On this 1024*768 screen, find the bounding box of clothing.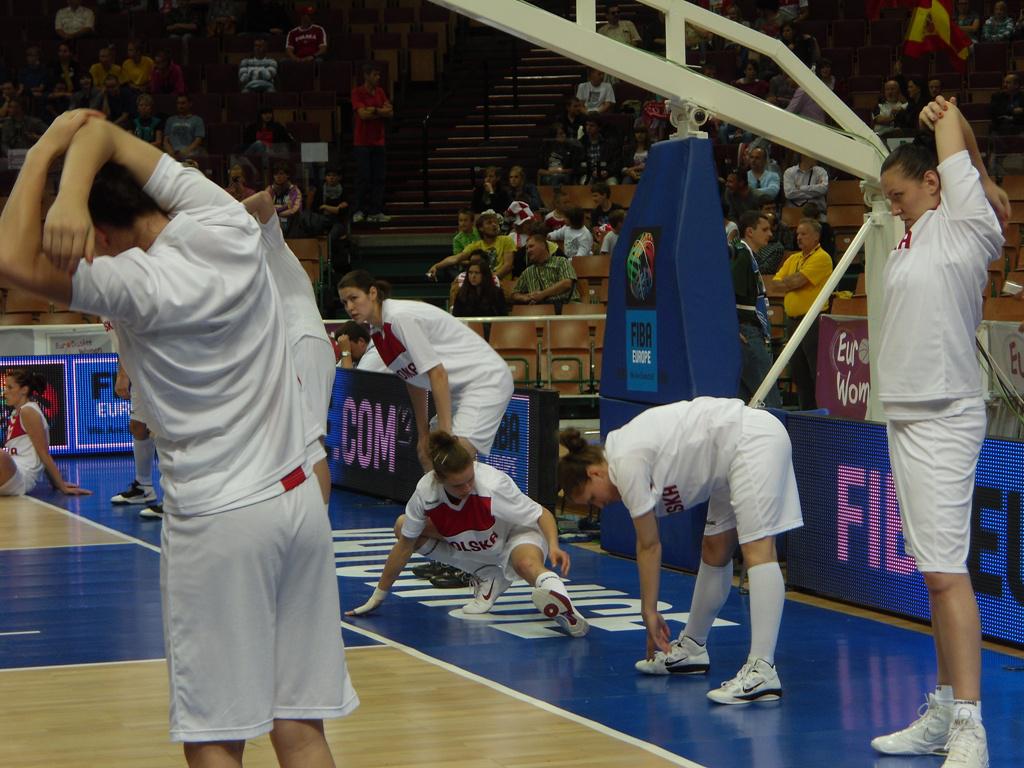
Bounding box: pyautogui.locateOnScreen(512, 254, 582, 305).
